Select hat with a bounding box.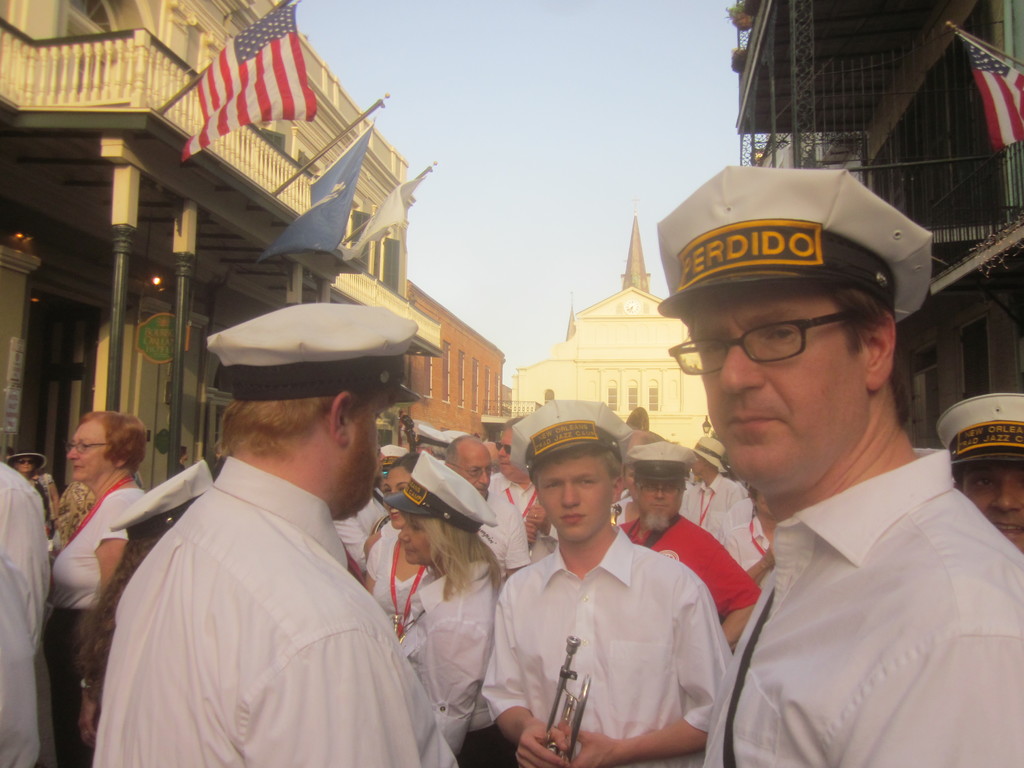
left=205, top=302, right=422, bottom=404.
